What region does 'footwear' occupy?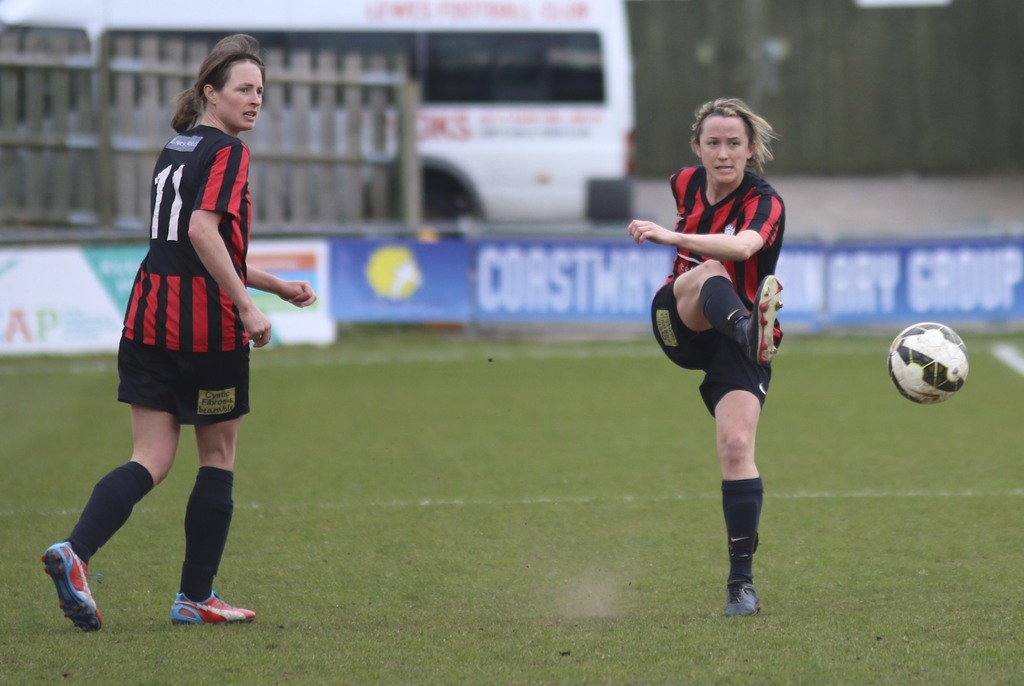
29/557/91/635.
